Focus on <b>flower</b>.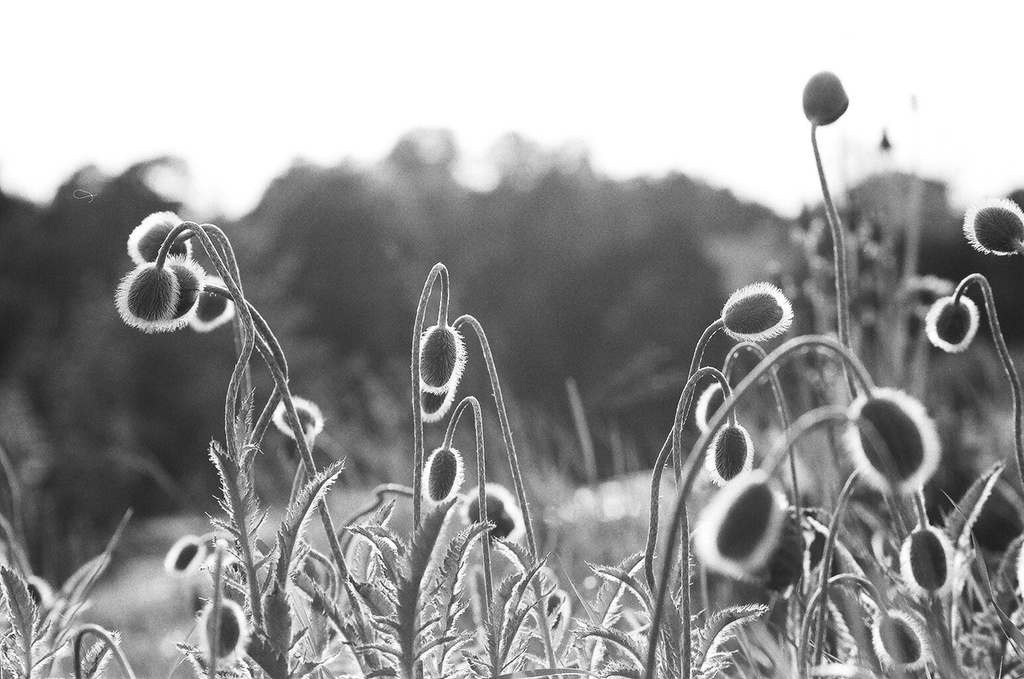
Focused at locate(719, 285, 789, 339).
